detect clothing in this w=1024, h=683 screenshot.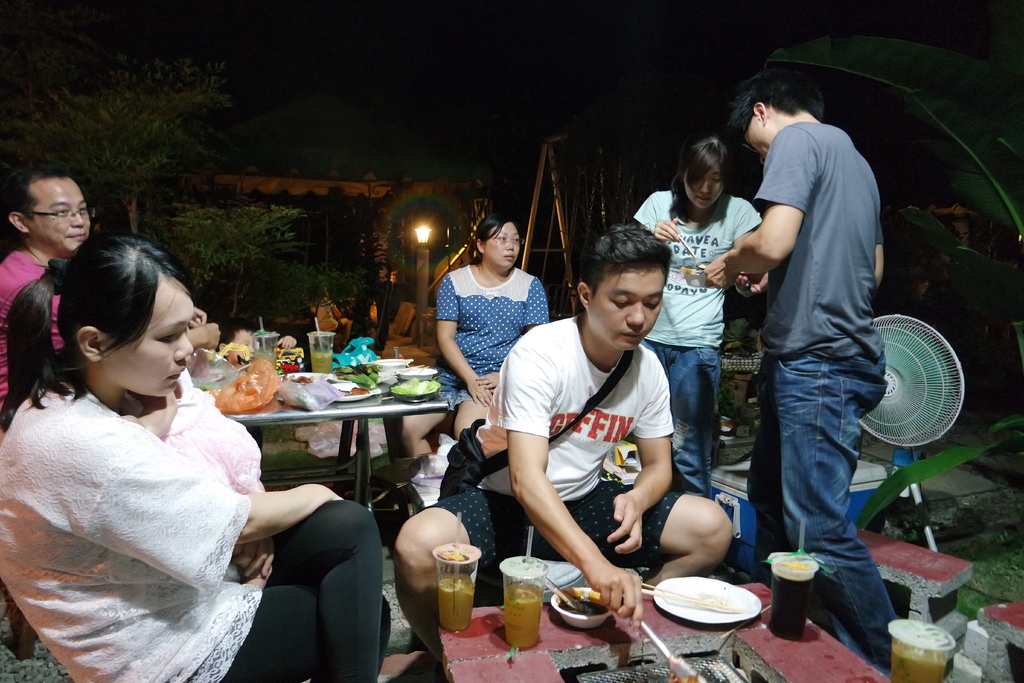
Detection: bbox=[1, 379, 385, 682].
